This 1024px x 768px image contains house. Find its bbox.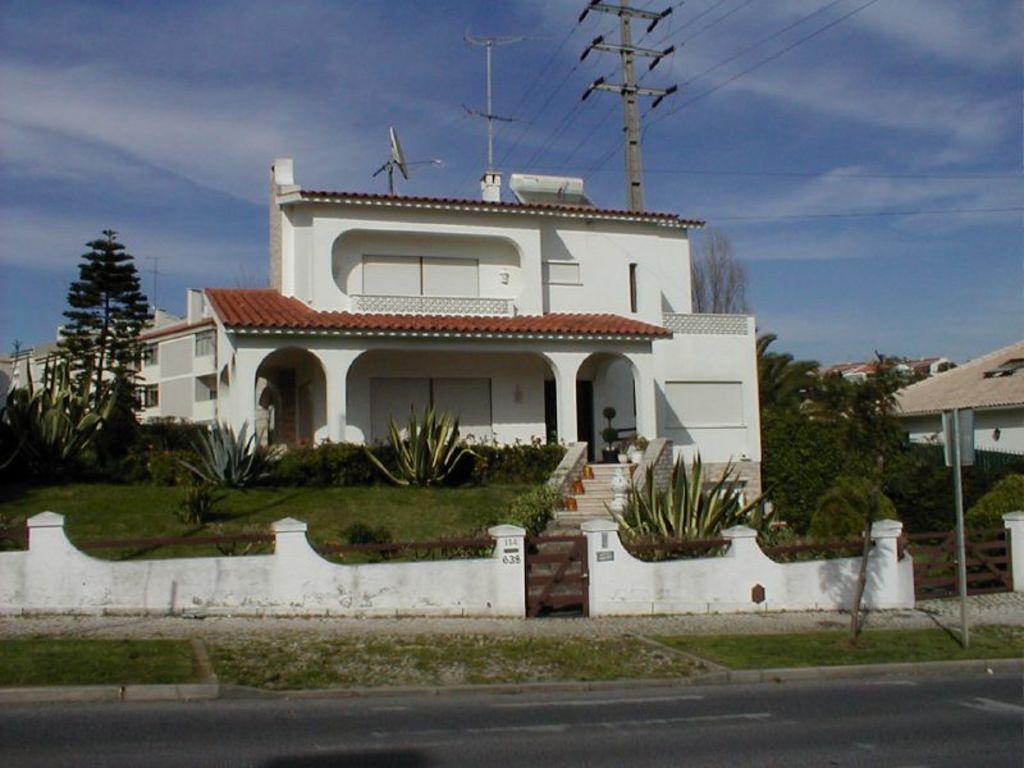
{"left": 819, "top": 351, "right": 956, "bottom": 412}.
